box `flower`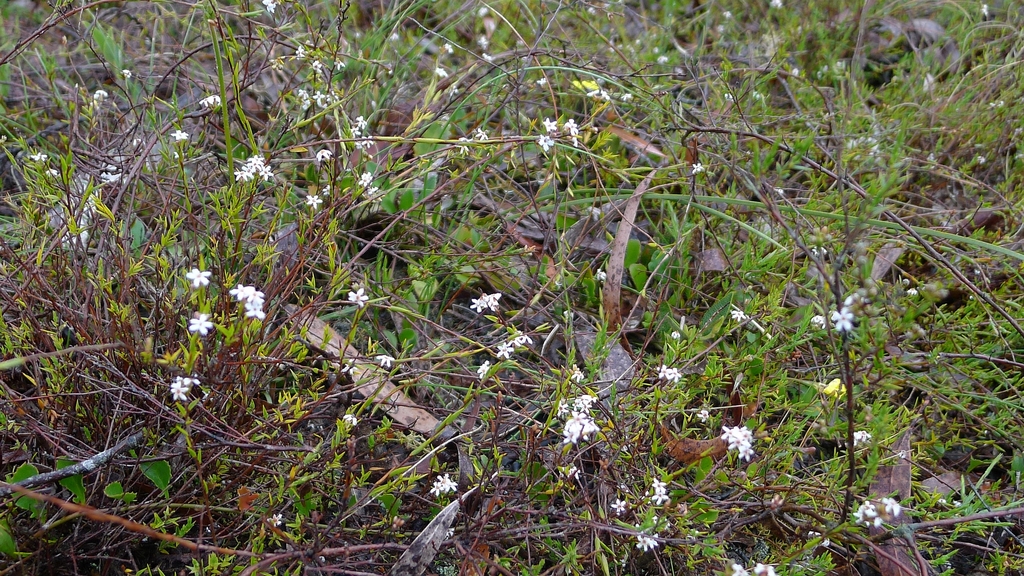
[854, 497, 897, 529]
